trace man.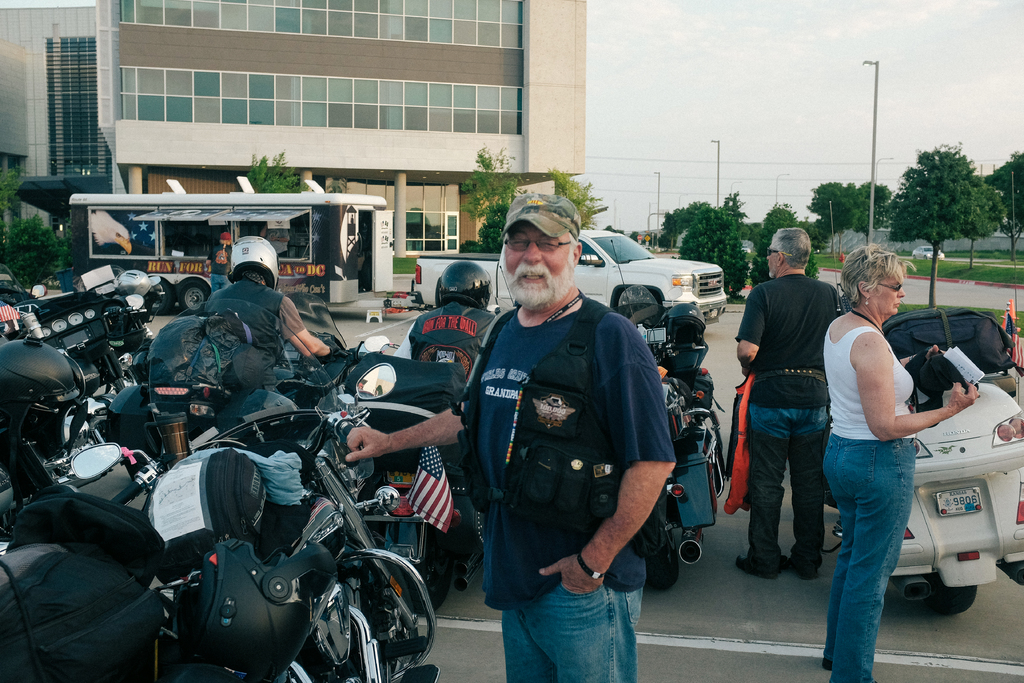
Traced to <bbox>342, 190, 676, 682</bbox>.
